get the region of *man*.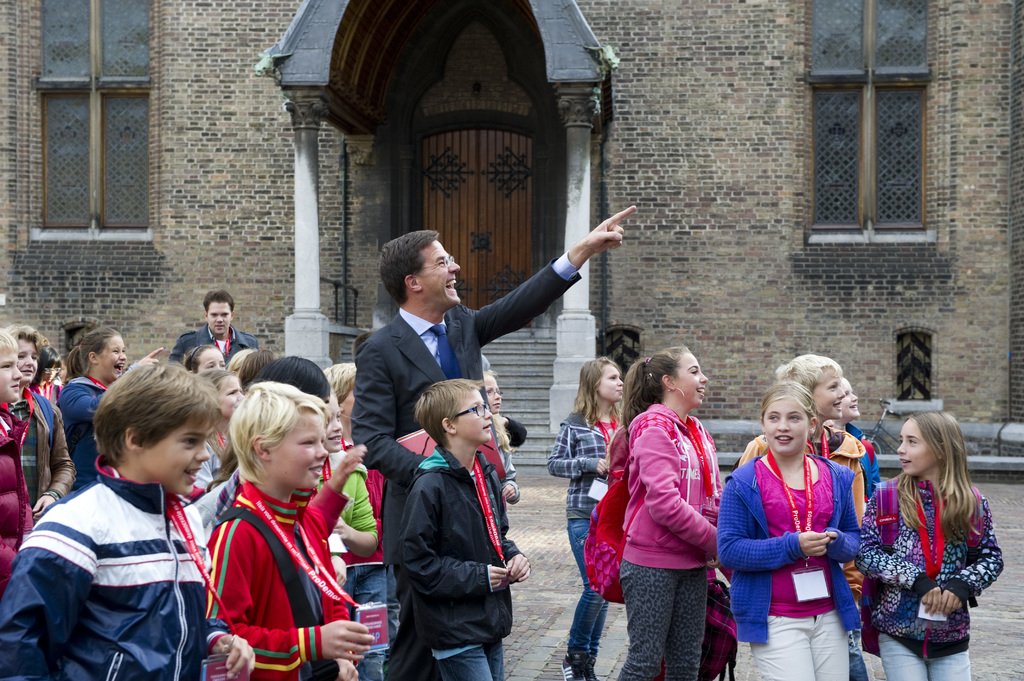
left=169, top=287, right=266, bottom=366.
